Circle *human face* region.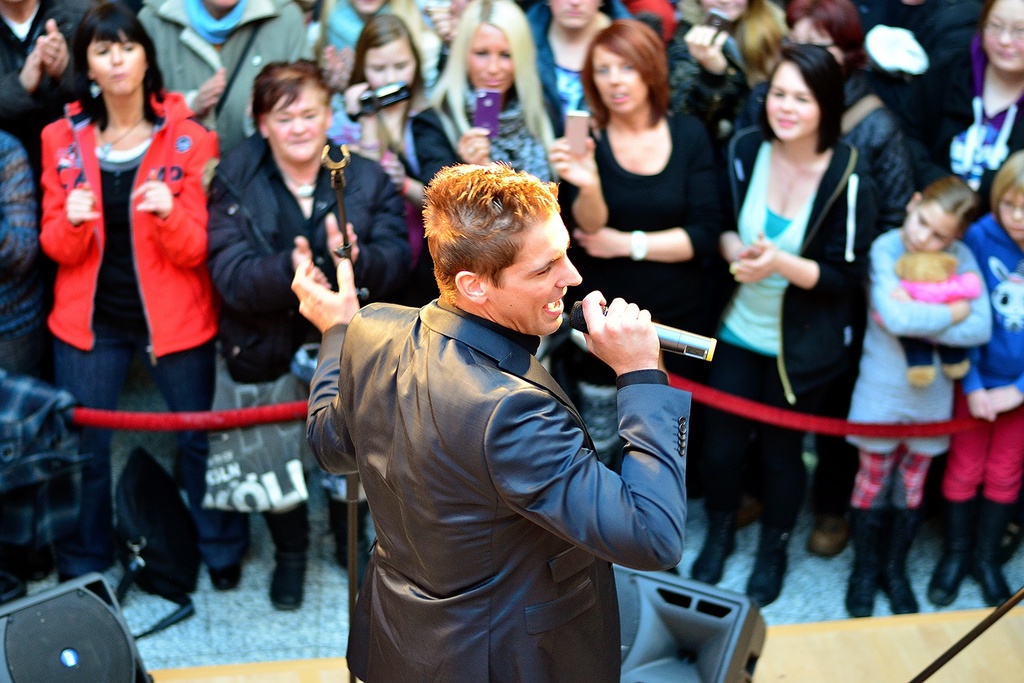
Region: BBox(75, 23, 142, 100).
